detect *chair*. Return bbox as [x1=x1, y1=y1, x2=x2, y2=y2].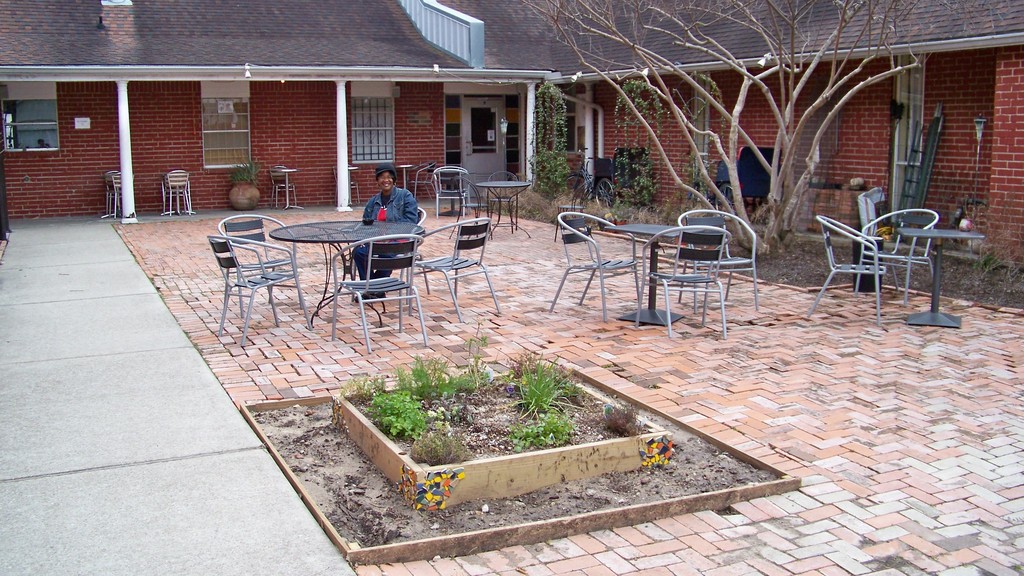
[x1=161, y1=170, x2=193, y2=218].
